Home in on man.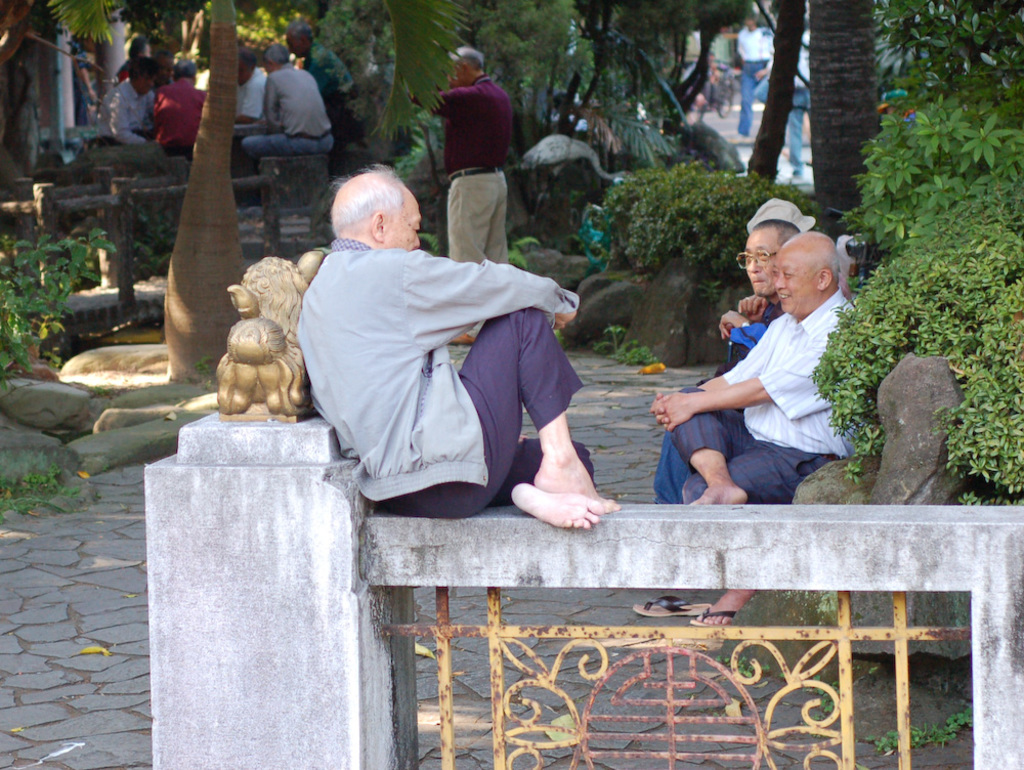
Homed in at (197,62,212,94).
